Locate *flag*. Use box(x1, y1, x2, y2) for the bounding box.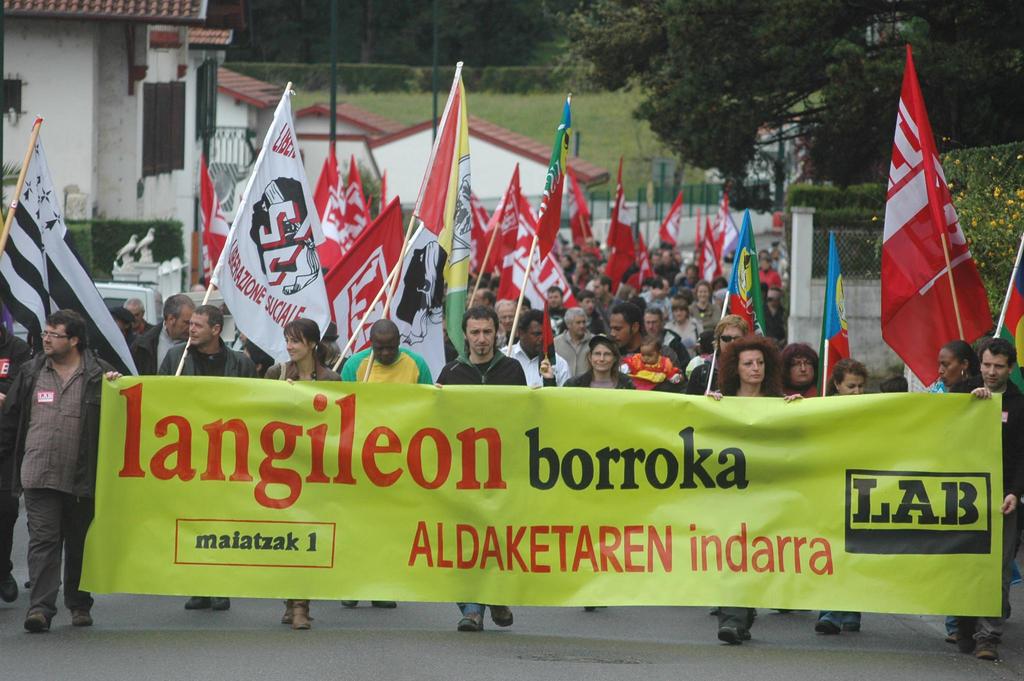
box(819, 225, 851, 397).
